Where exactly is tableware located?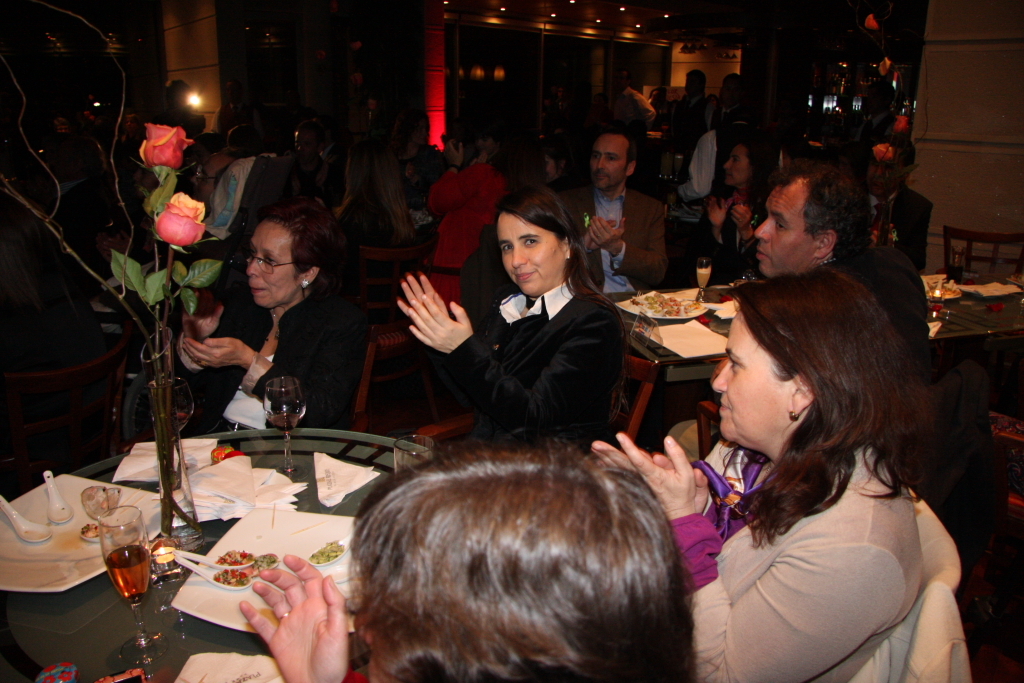
Its bounding box is BBox(618, 285, 706, 322).
